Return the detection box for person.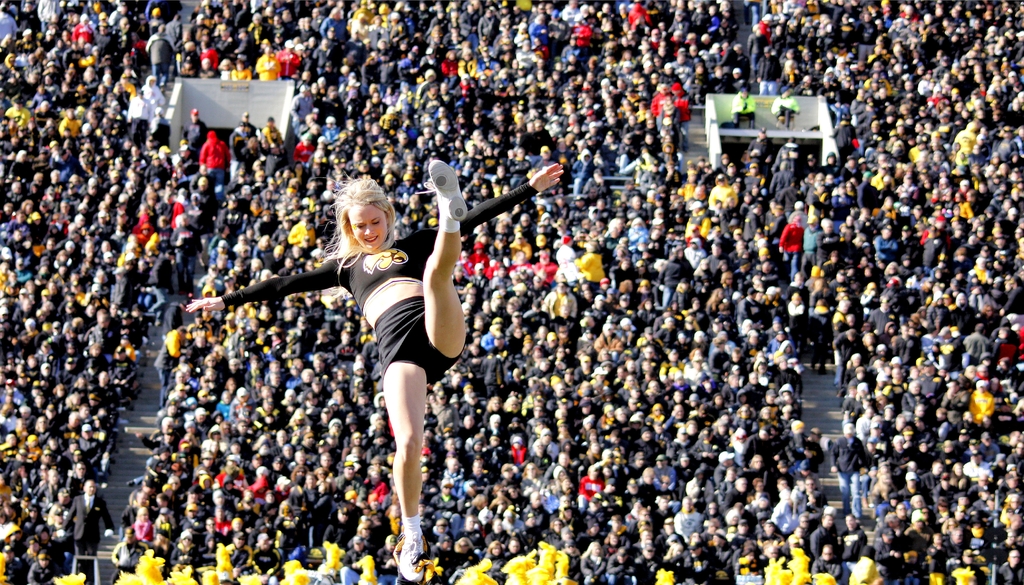
detection(190, 162, 596, 584).
